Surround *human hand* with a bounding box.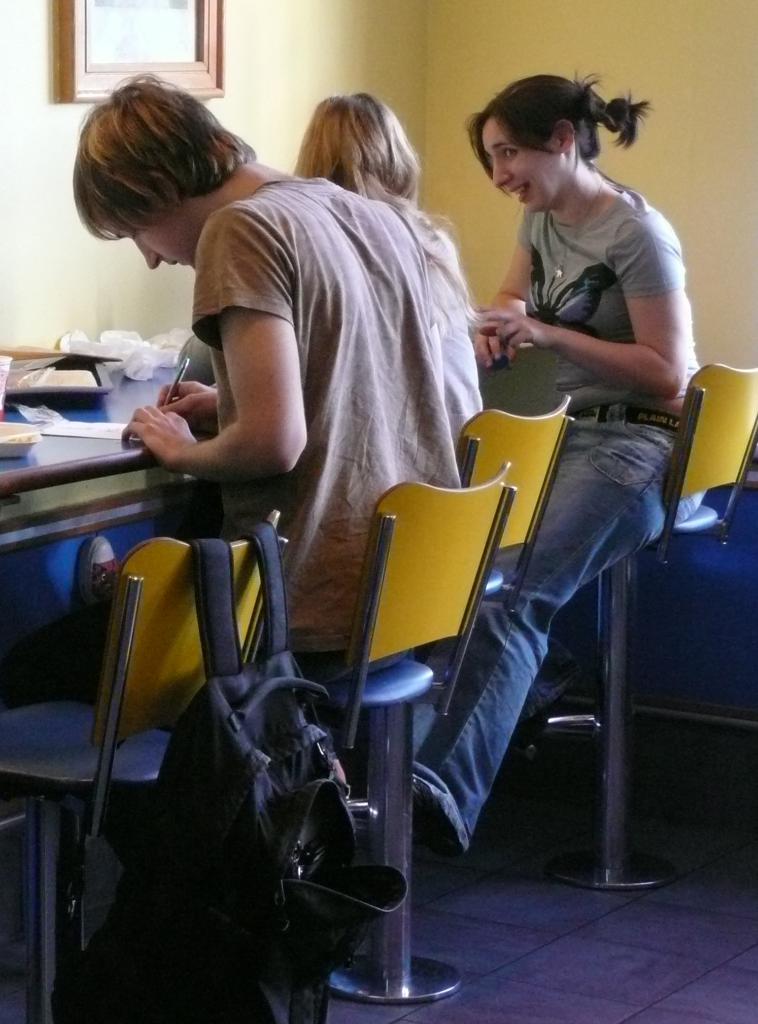
x1=121, y1=403, x2=198, y2=473.
